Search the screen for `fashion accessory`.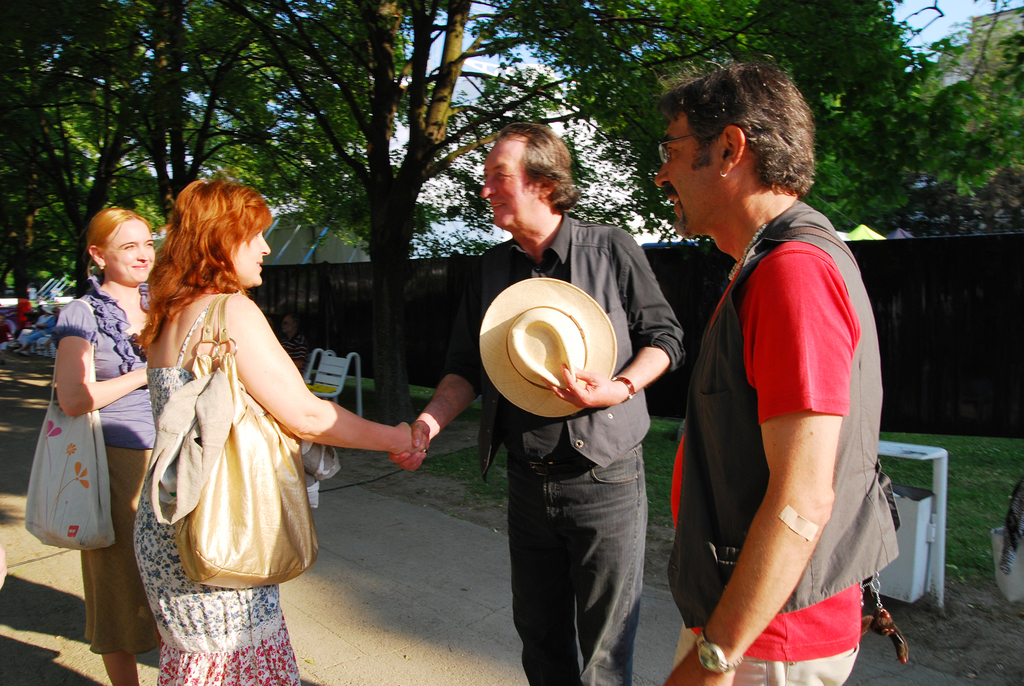
Found at 611, 372, 637, 406.
